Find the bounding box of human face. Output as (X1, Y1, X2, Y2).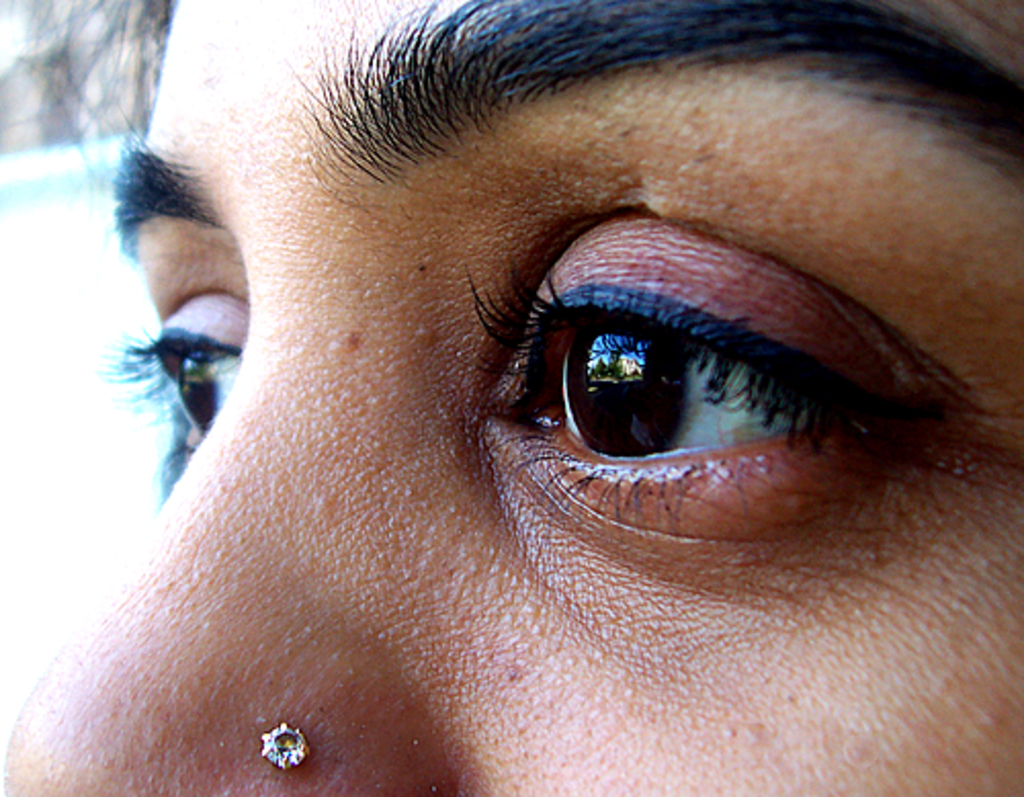
(0, 0, 1022, 795).
